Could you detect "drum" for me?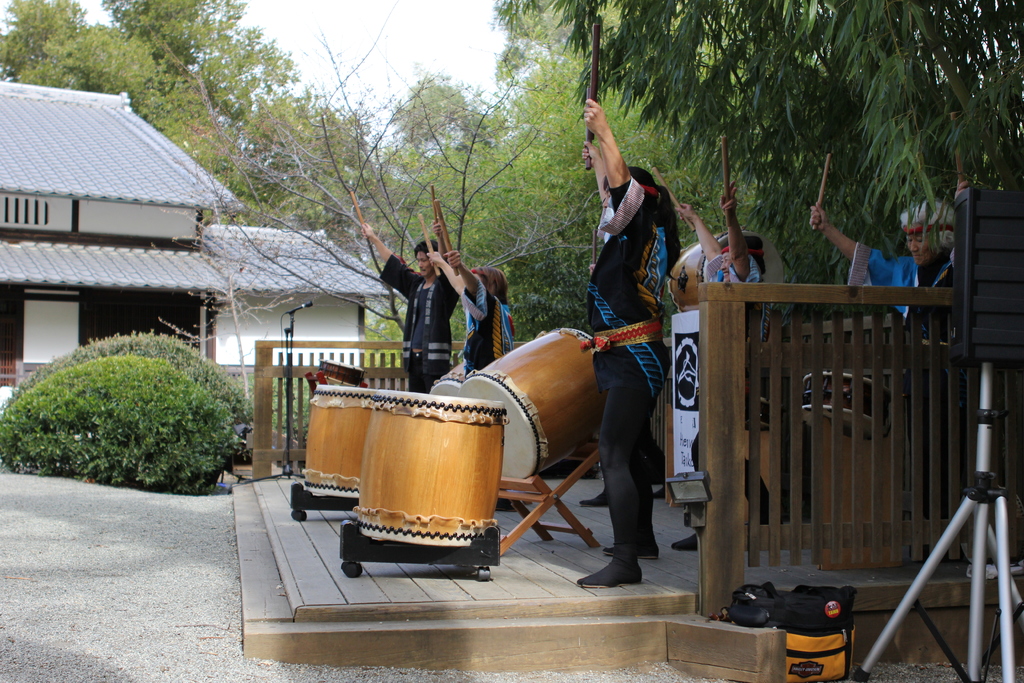
Detection result: detection(458, 330, 596, 479).
